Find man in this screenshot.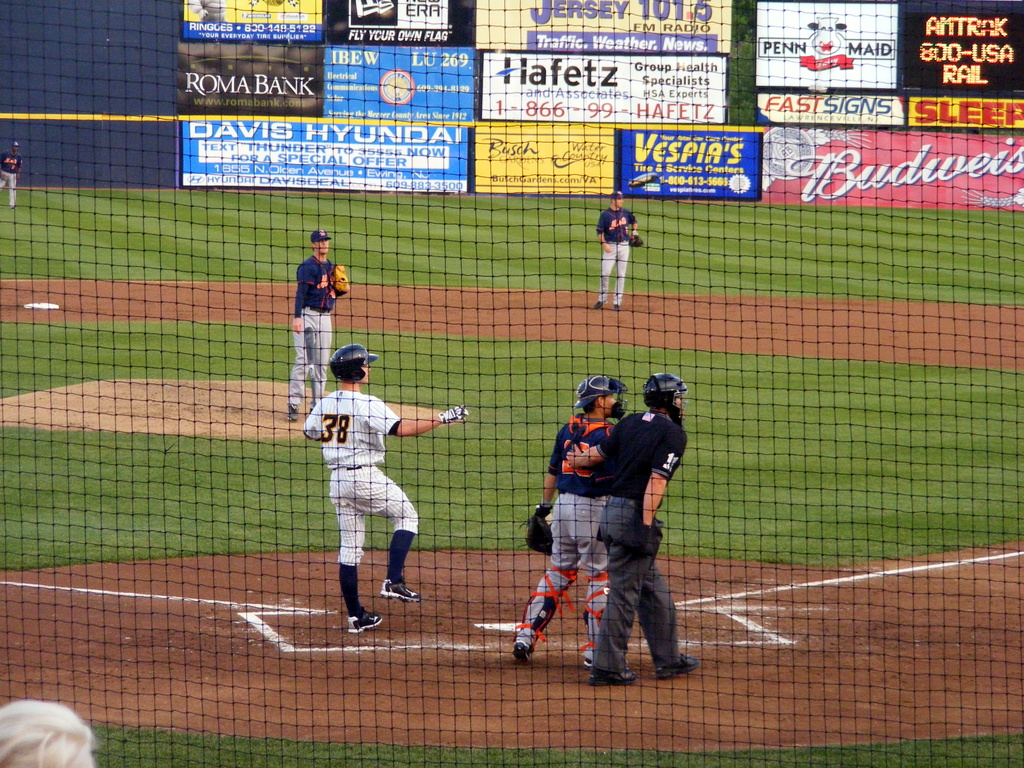
The bounding box for man is Rect(283, 230, 344, 420).
